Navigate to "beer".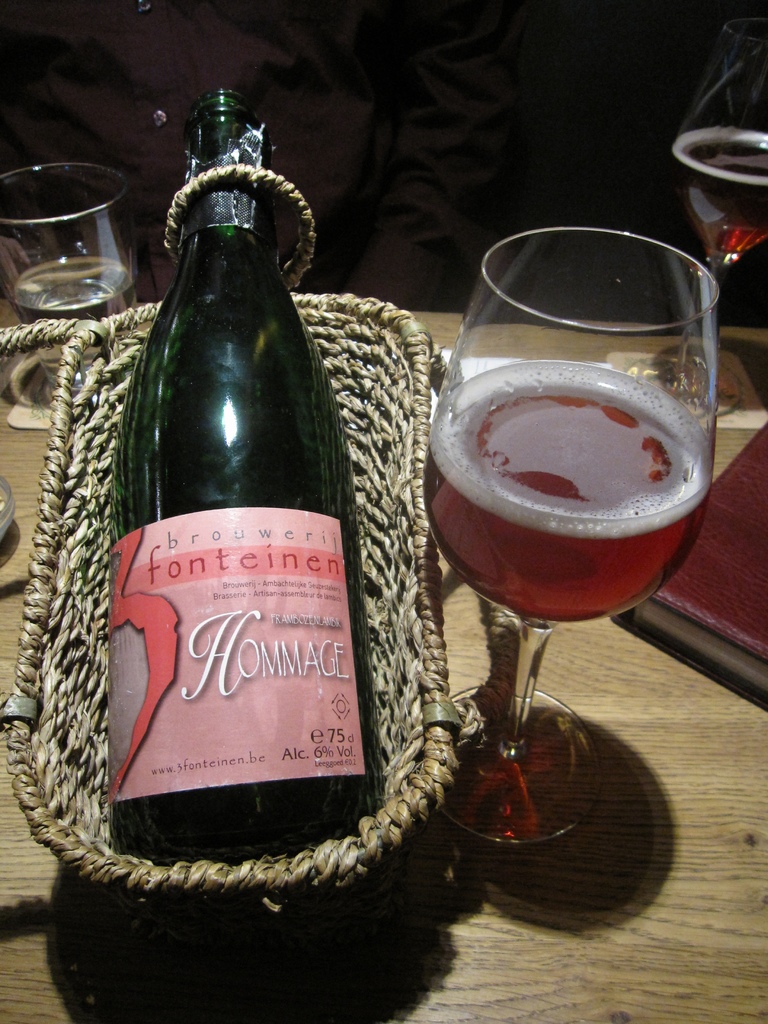
Navigation target: {"x1": 108, "y1": 57, "x2": 401, "y2": 893}.
